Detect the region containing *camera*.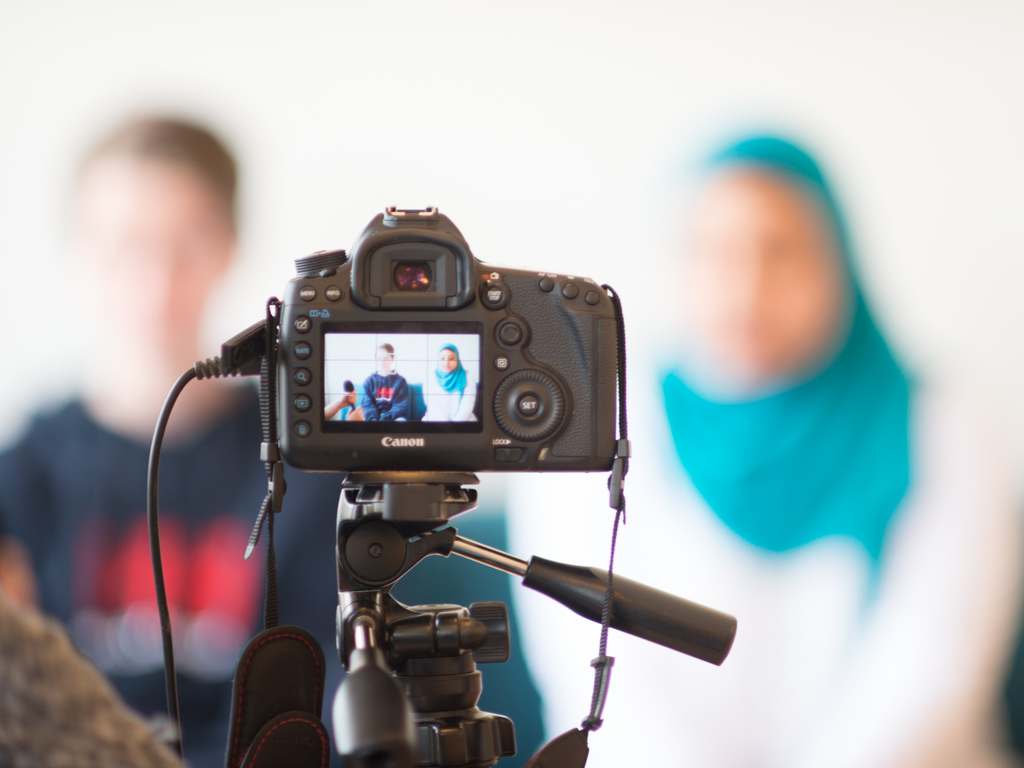
x1=267, y1=203, x2=611, y2=487.
